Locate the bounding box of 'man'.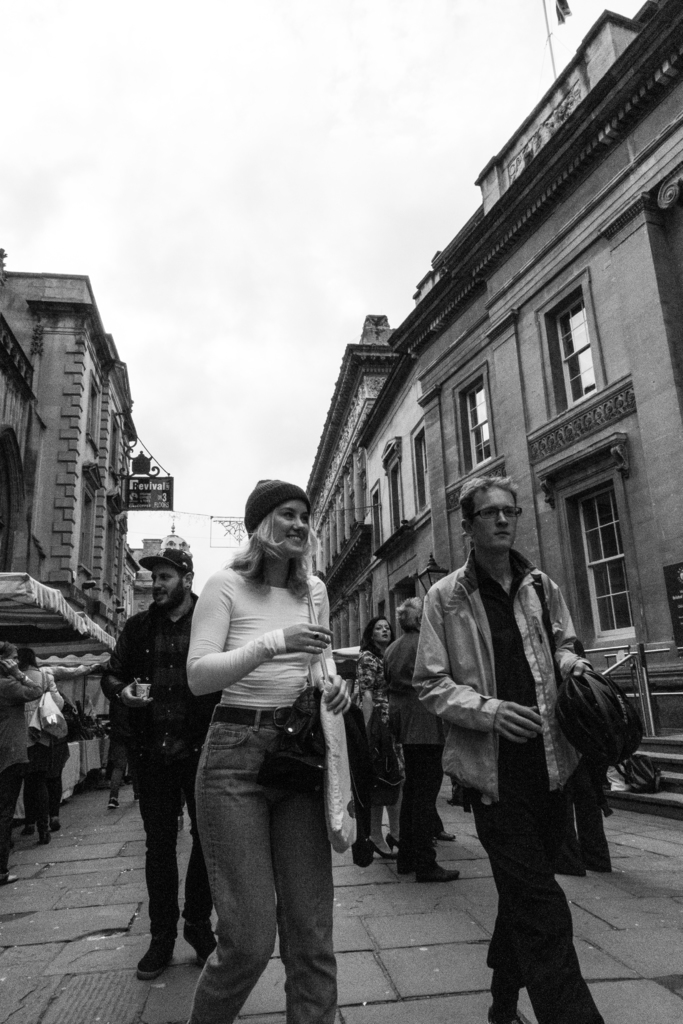
Bounding box: <box>418,470,604,1023</box>.
